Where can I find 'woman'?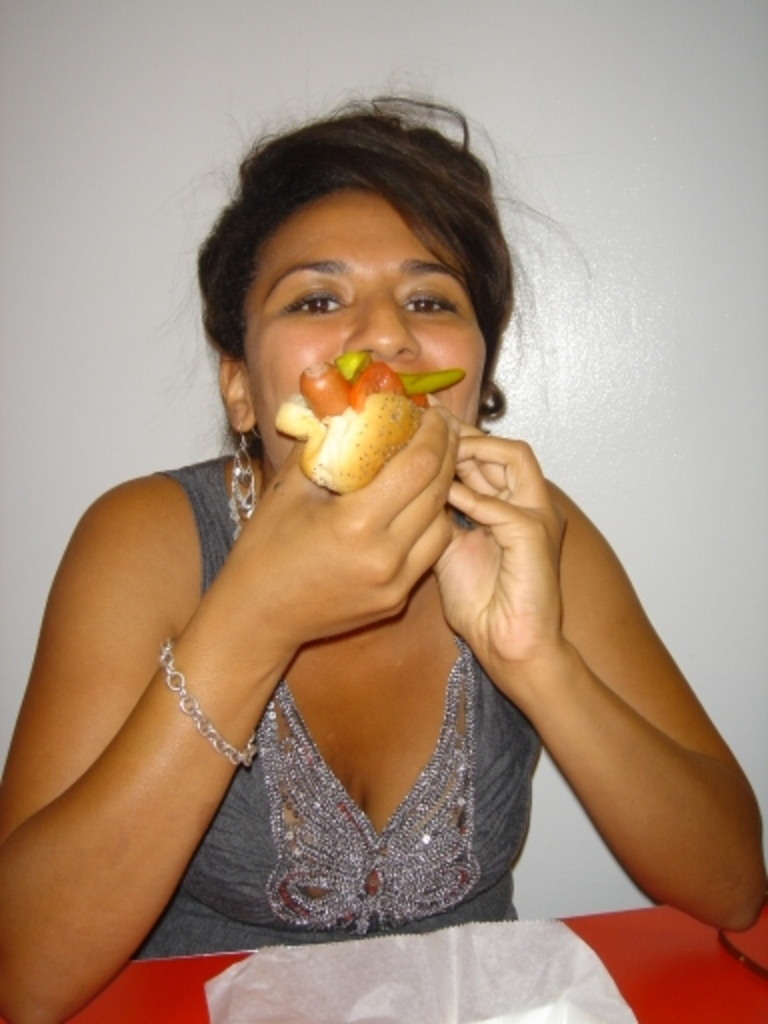
You can find it at Rect(0, 68, 766, 1022).
